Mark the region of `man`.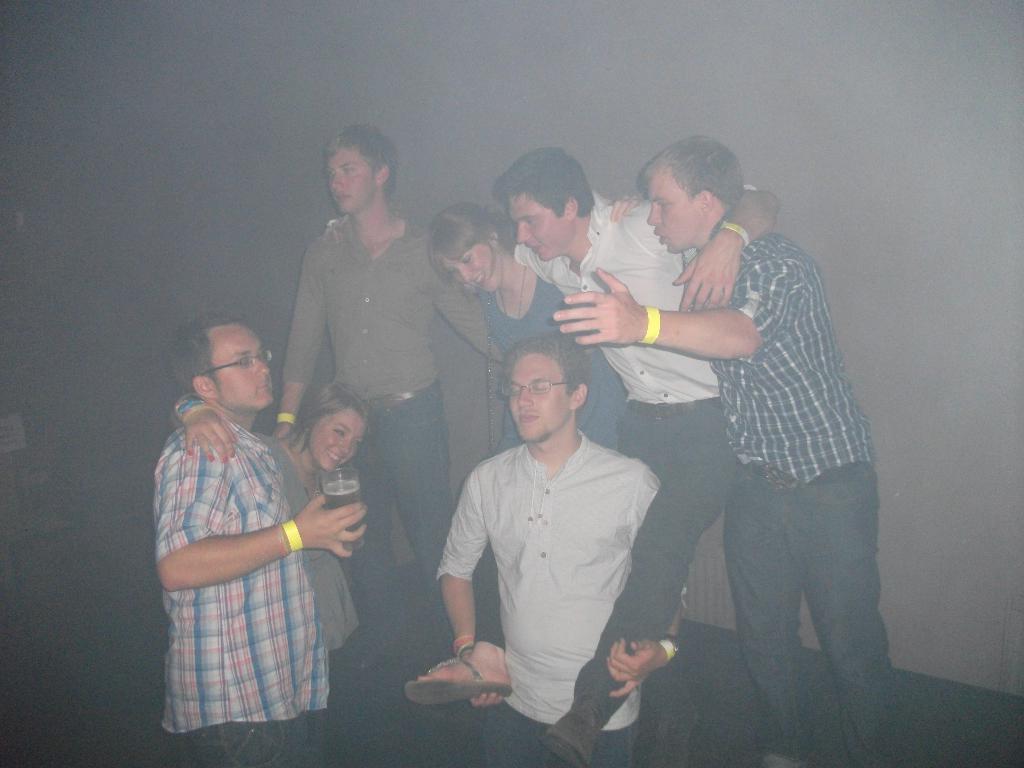
Region: <region>270, 123, 509, 725</region>.
